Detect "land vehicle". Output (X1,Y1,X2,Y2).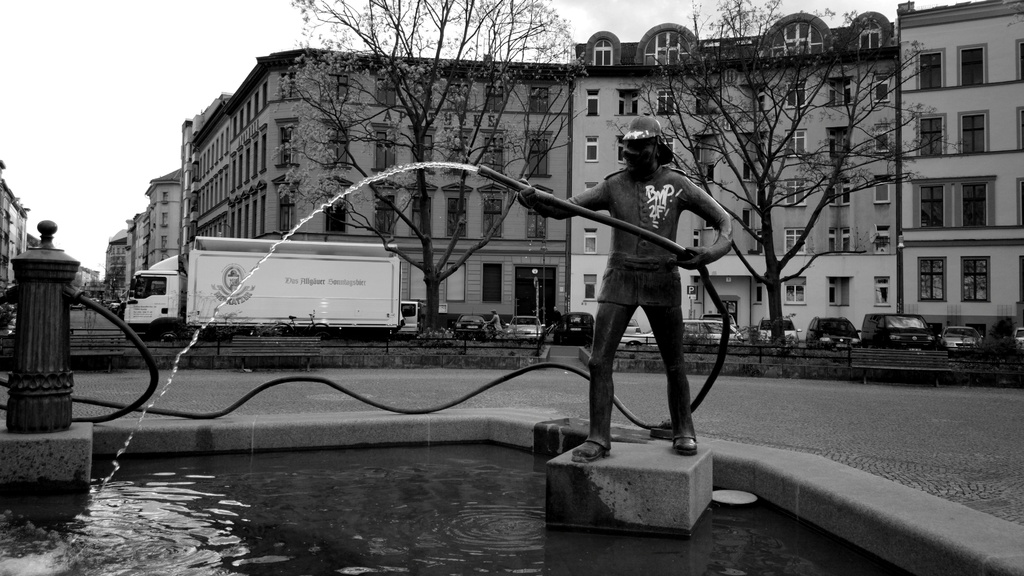
(804,315,859,346).
